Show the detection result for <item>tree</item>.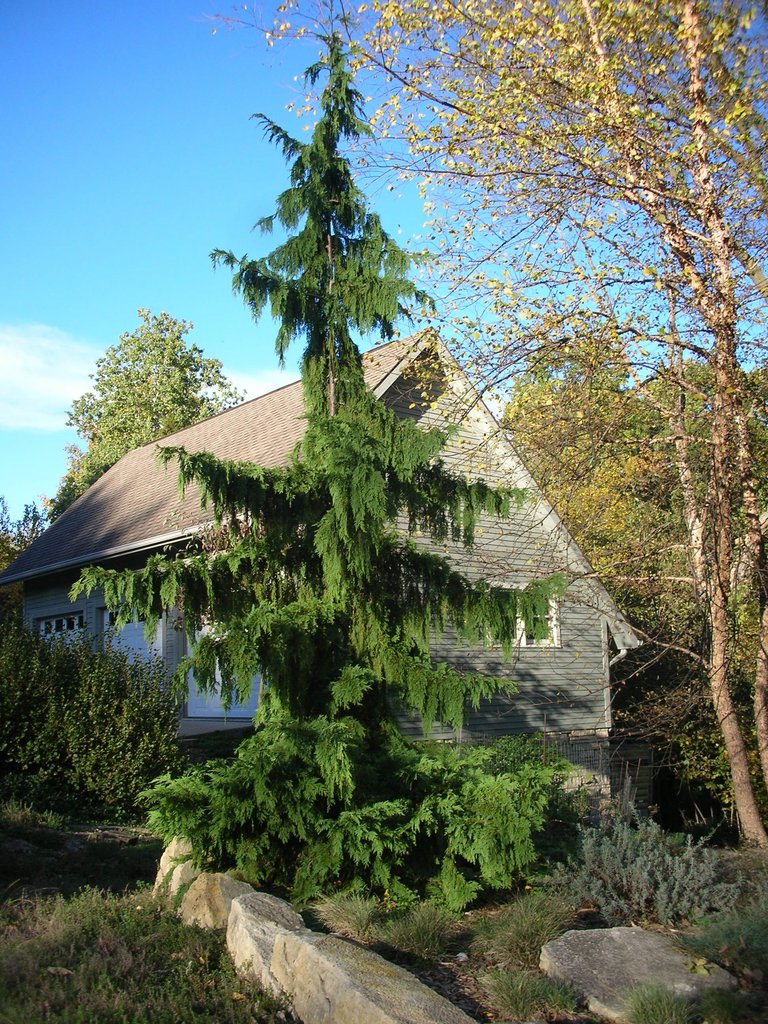
left=43, top=295, right=246, bottom=531.
